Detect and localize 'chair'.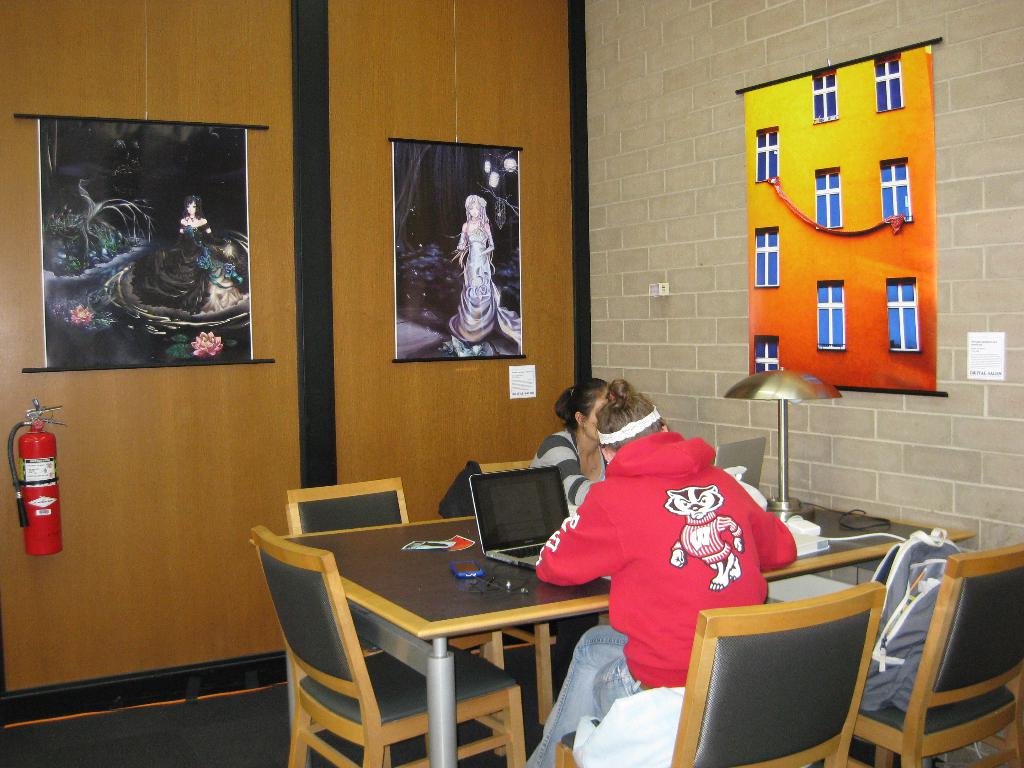
Localized at 283:479:507:669.
